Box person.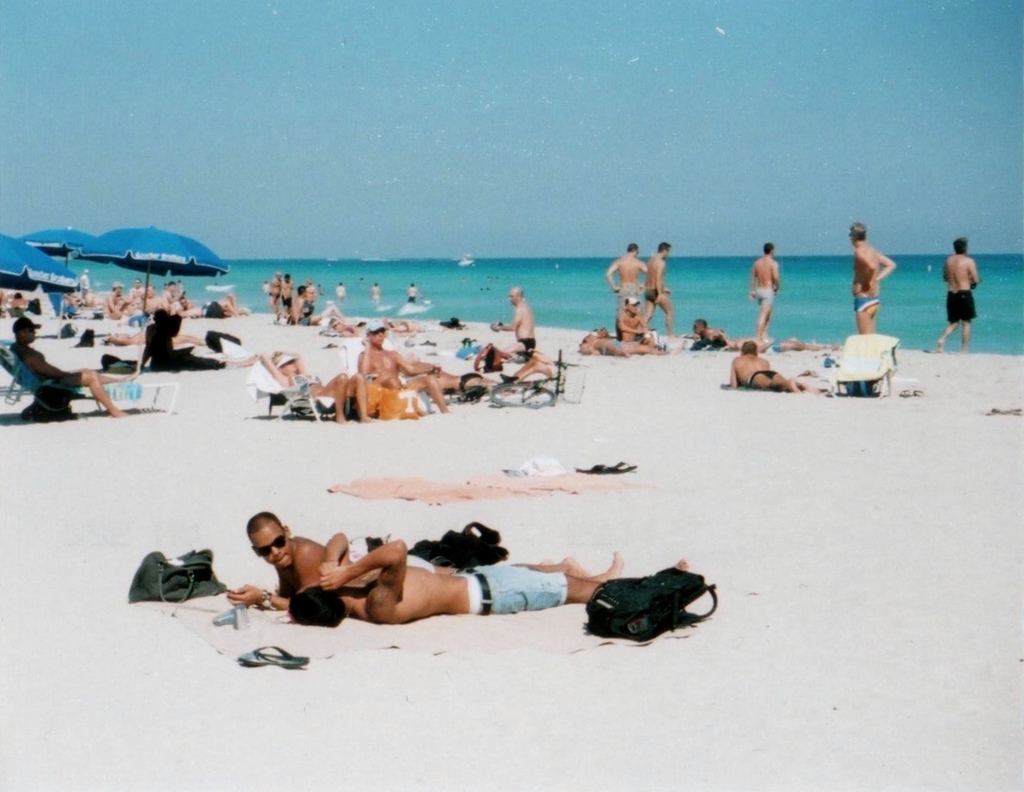
(x1=600, y1=251, x2=650, y2=322).
